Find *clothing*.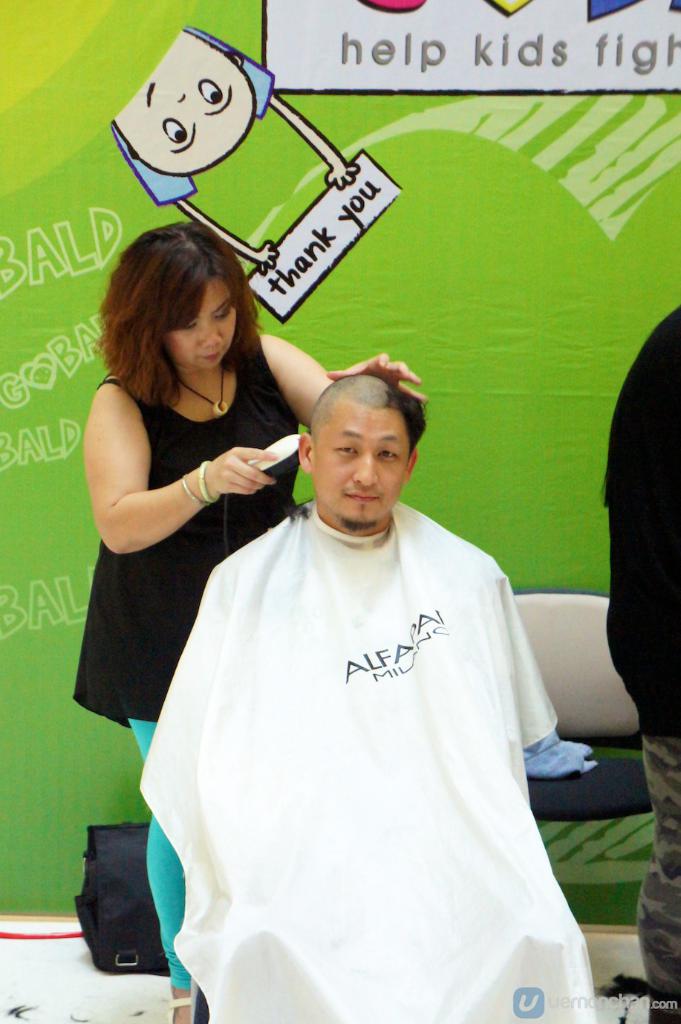
detection(610, 314, 680, 1023).
